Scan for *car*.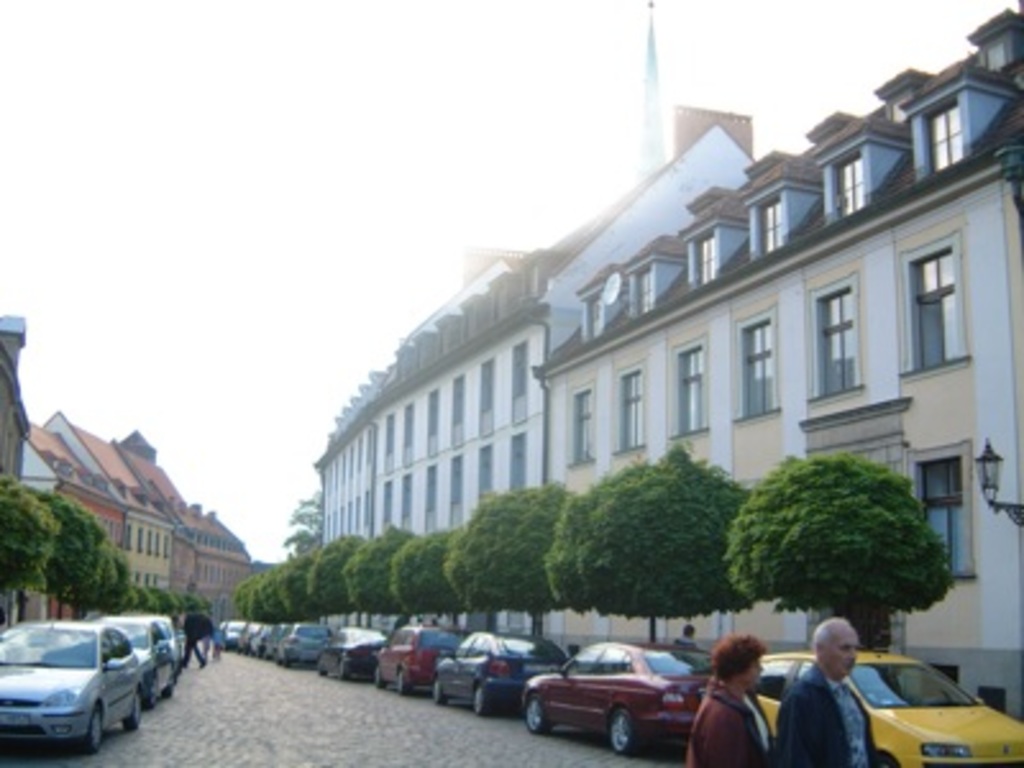
Scan result: bbox=(97, 620, 184, 701).
